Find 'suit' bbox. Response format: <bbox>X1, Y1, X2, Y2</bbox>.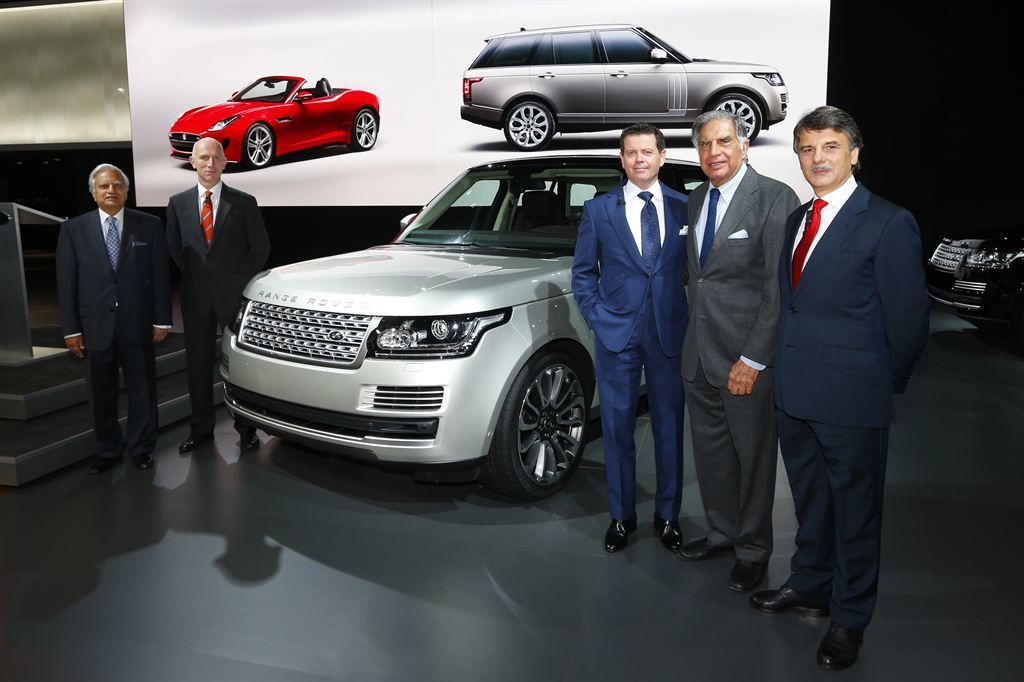
<bbox>160, 180, 273, 437</bbox>.
